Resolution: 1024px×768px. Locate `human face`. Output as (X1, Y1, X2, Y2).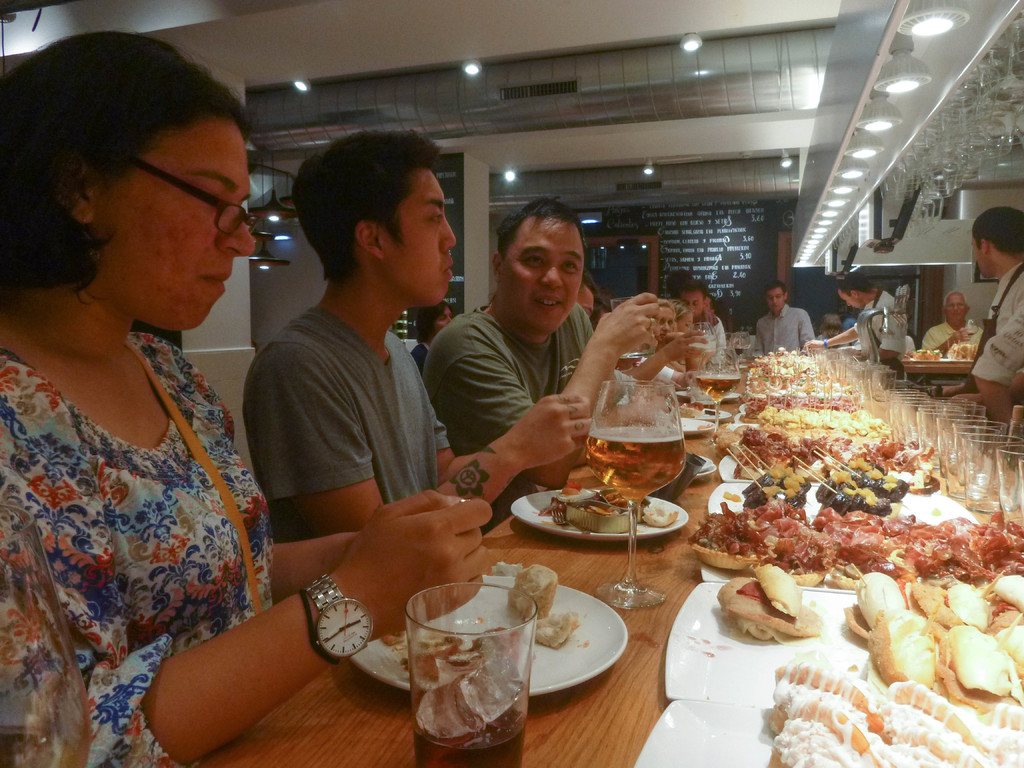
(766, 289, 785, 310).
